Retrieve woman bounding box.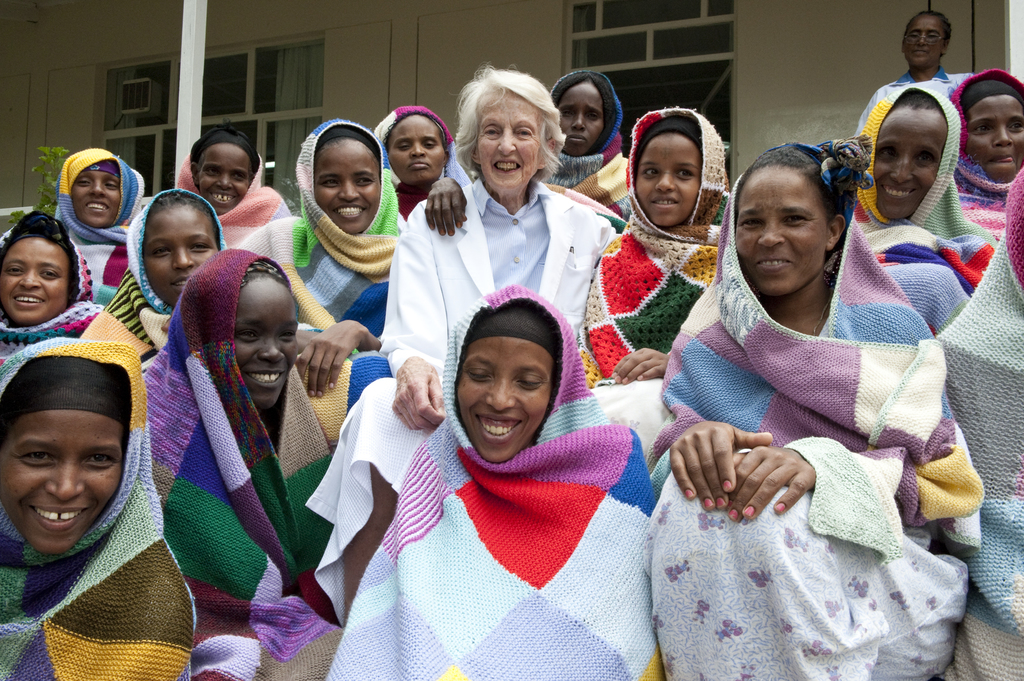
Bounding box: left=372, top=99, right=471, bottom=235.
